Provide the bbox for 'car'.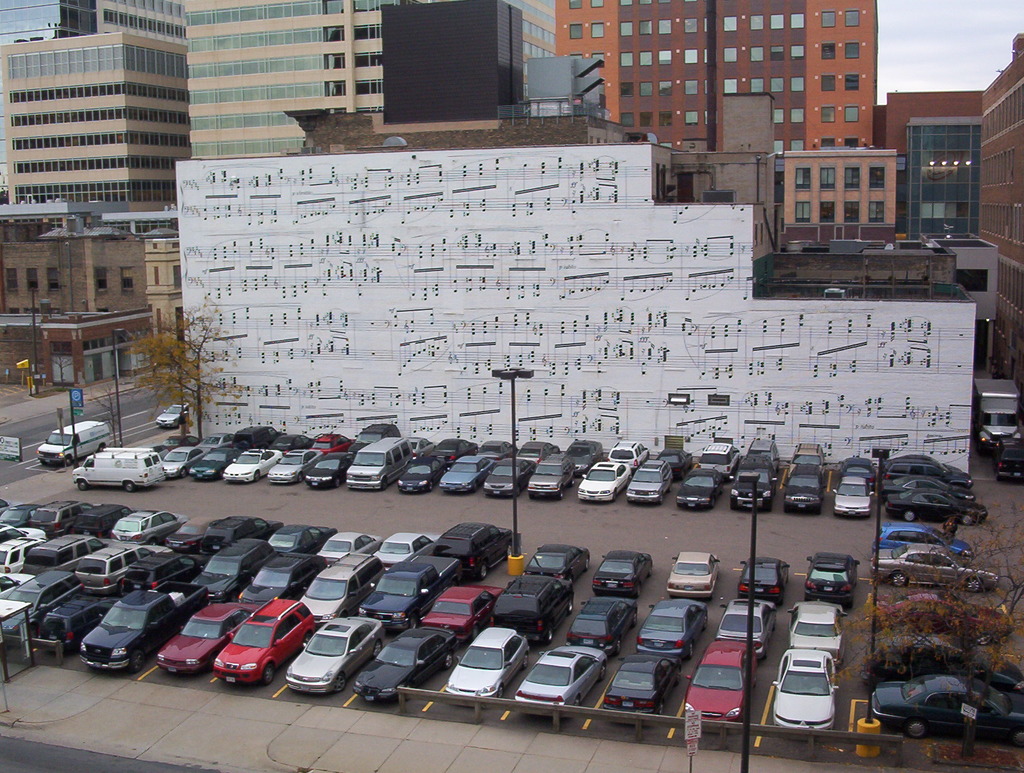
l=730, t=453, r=778, b=509.
